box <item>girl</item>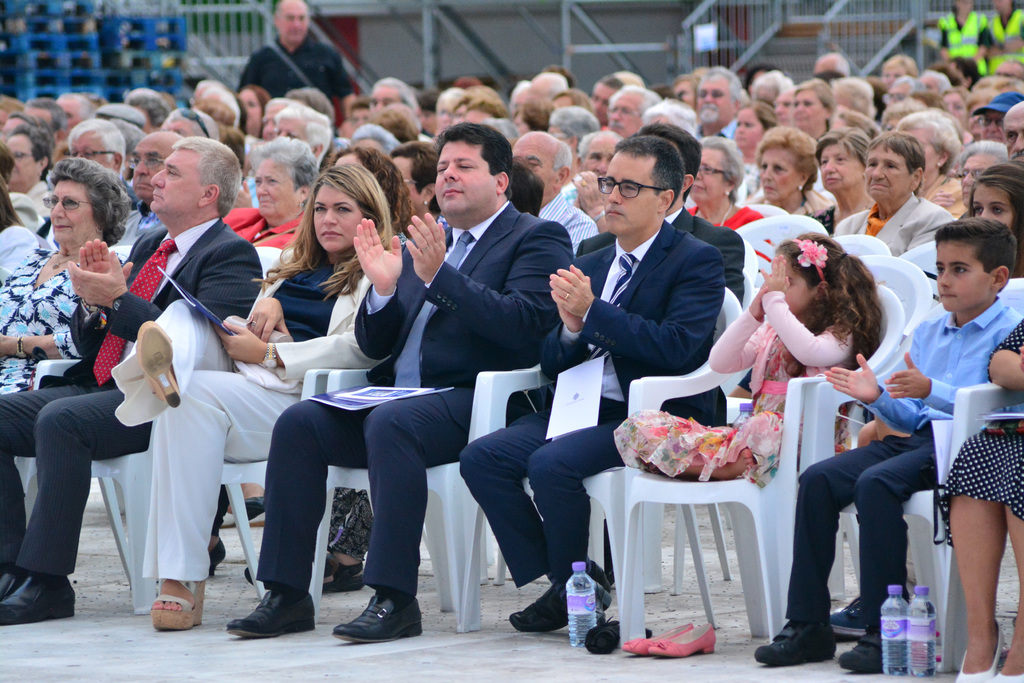
BBox(610, 234, 886, 477)
